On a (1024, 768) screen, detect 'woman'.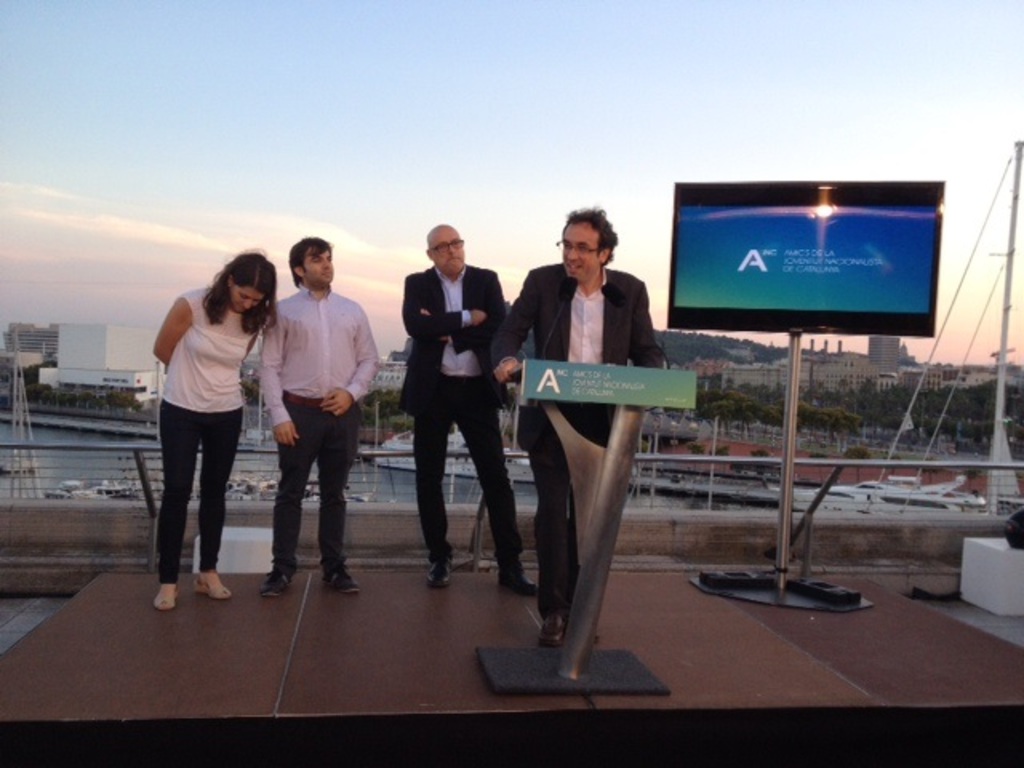
(149, 242, 282, 613).
